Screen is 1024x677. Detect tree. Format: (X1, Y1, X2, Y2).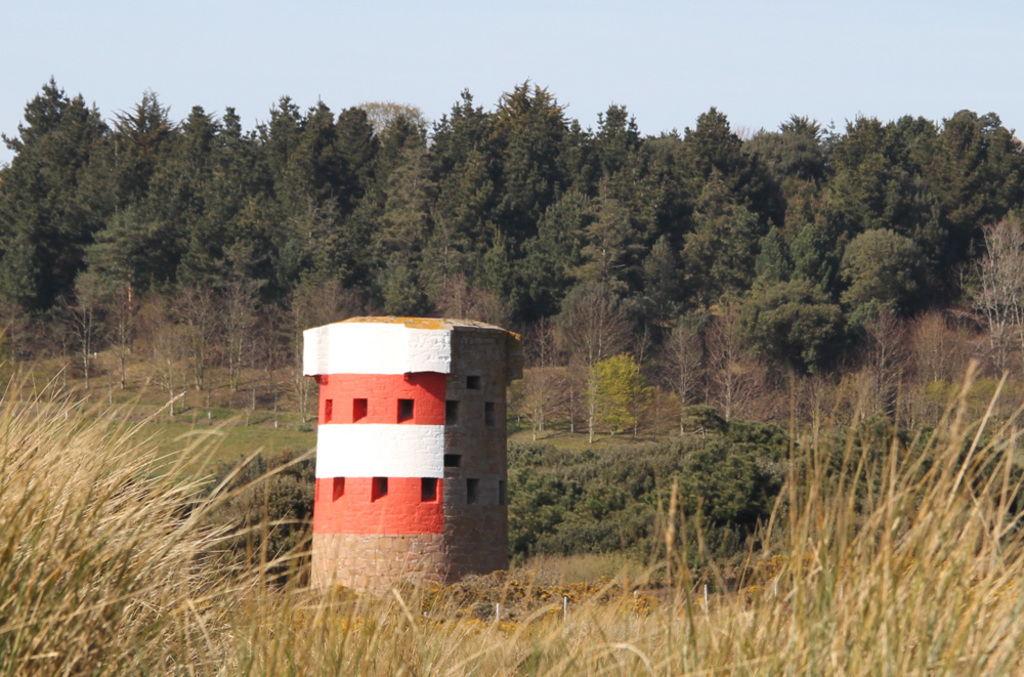
(741, 268, 846, 394).
